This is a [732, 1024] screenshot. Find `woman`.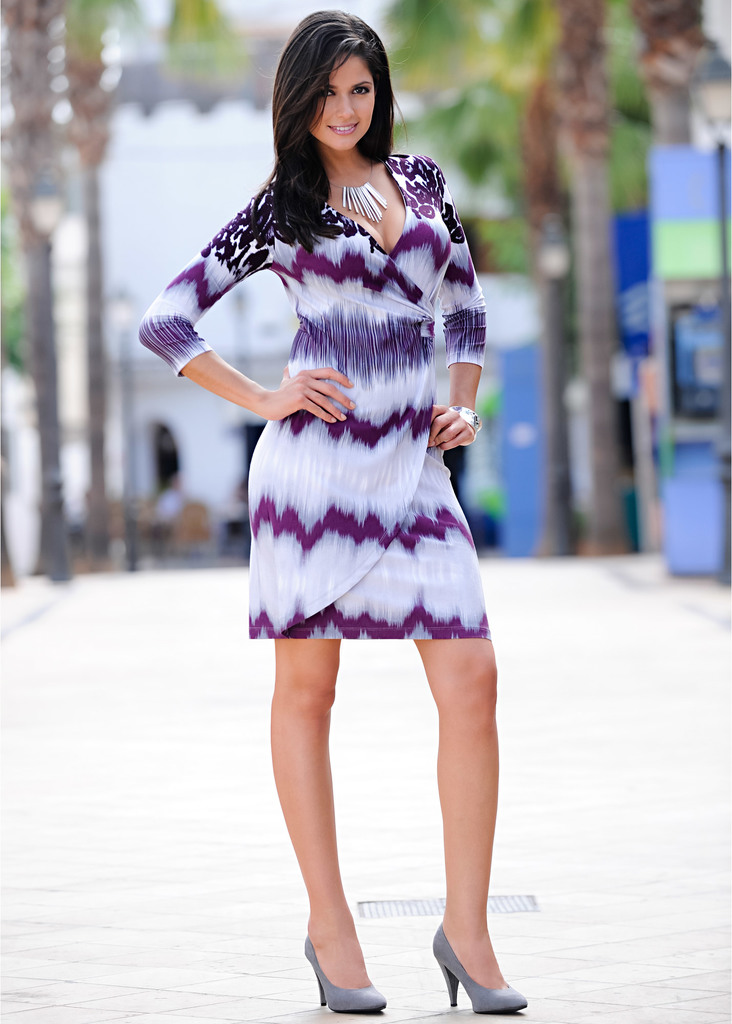
Bounding box: [164, 44, 523, 952].
